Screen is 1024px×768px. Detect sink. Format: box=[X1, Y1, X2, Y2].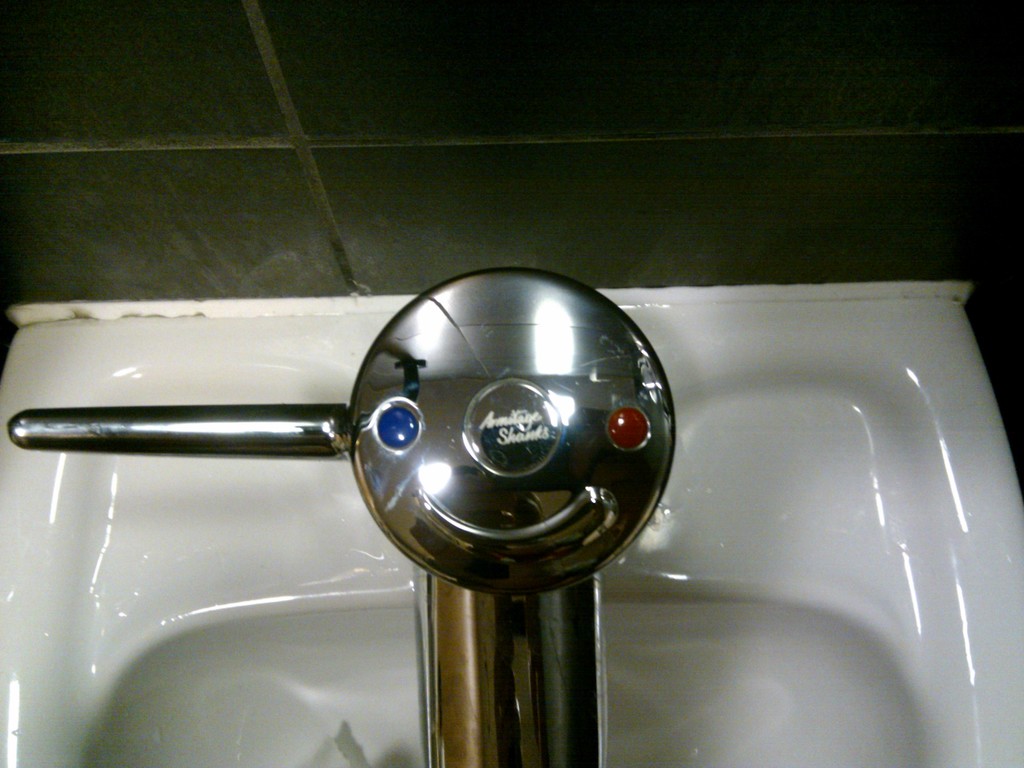
box=[24, 251, 950, 767].
